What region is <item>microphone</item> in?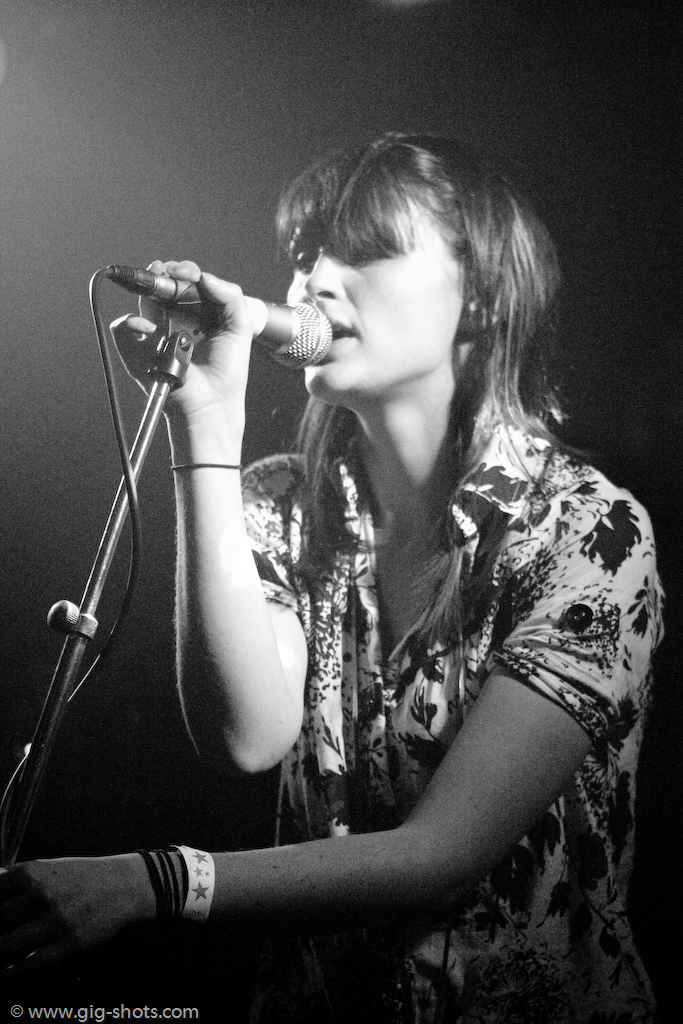
box=[80, 244, 320, 371].
